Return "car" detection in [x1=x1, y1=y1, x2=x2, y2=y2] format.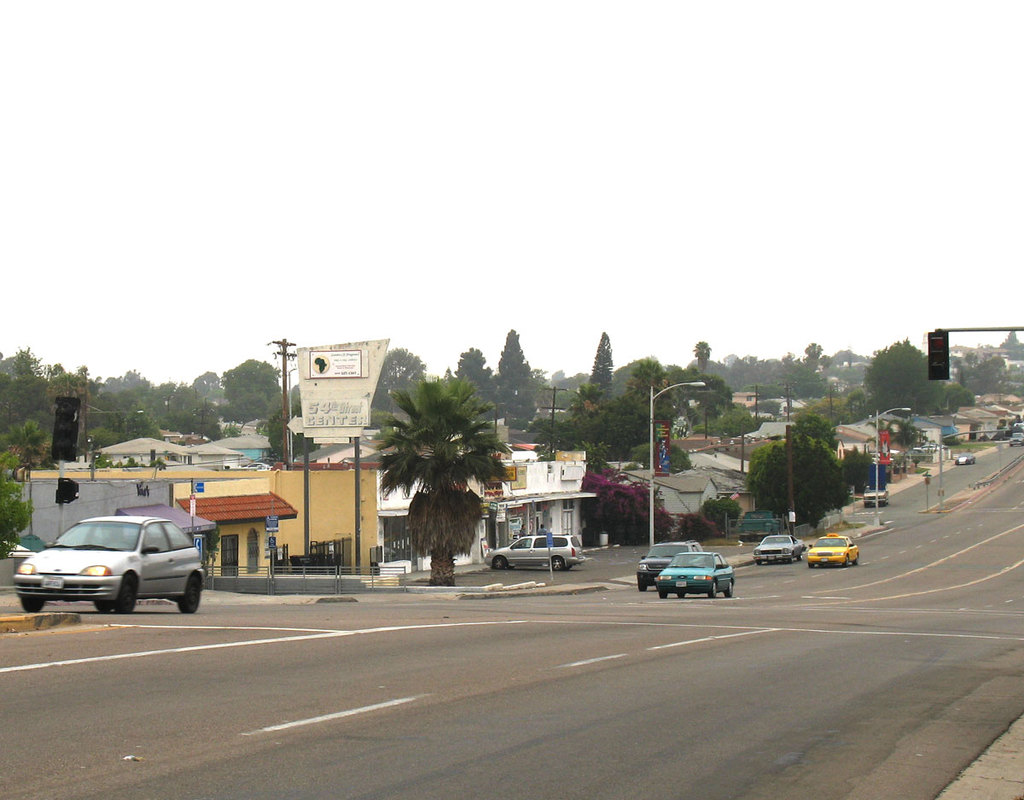
[x1=1009, y1=433, x2=1023, y2=444].
